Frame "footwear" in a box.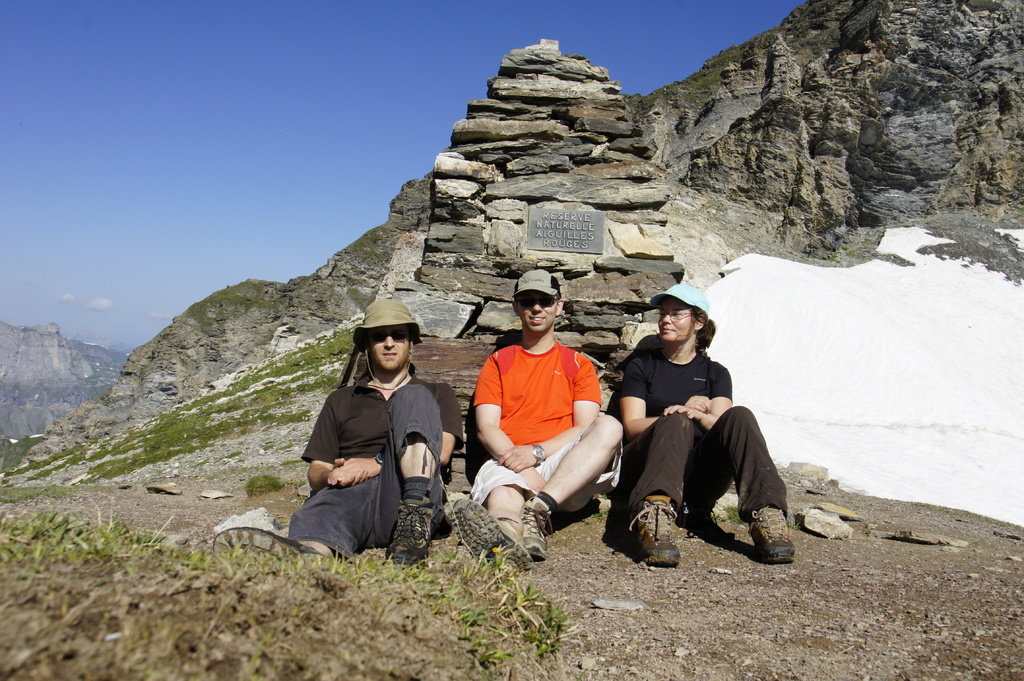
bbox=(628, 496, 693, 572).
